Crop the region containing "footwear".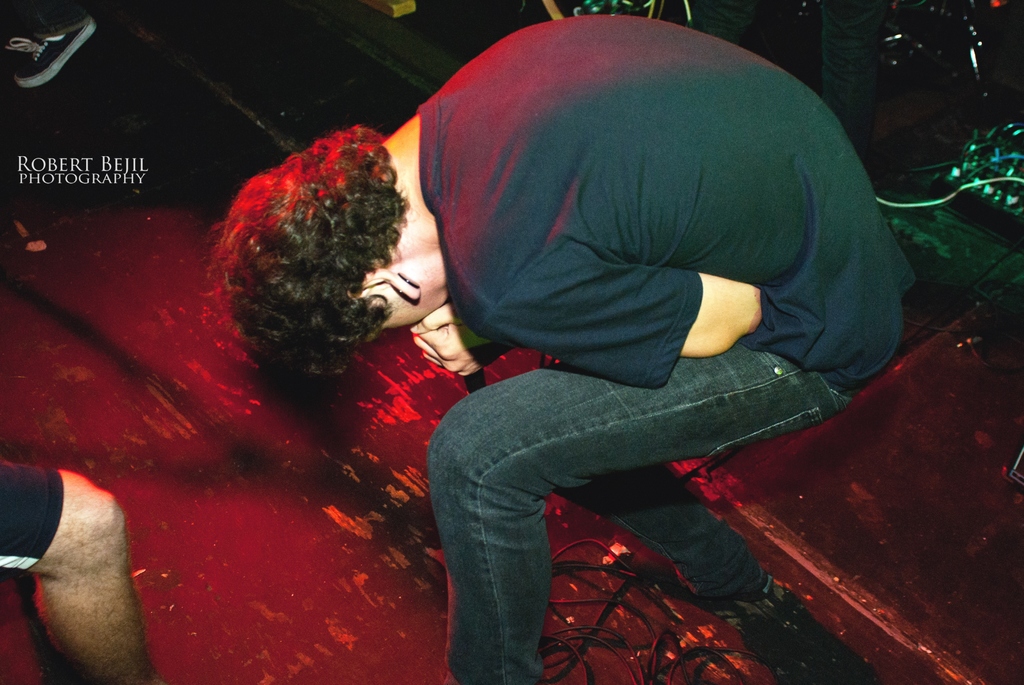
Crop region: rect(4, 1, 87, 88).
